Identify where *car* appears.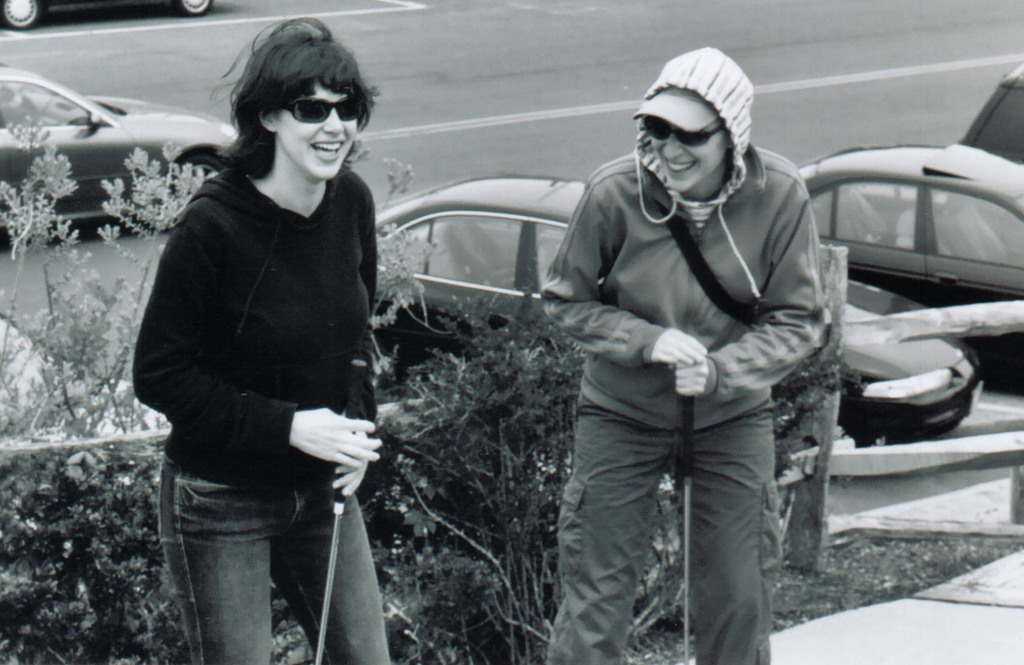
Appears at 374:172:984:449.
